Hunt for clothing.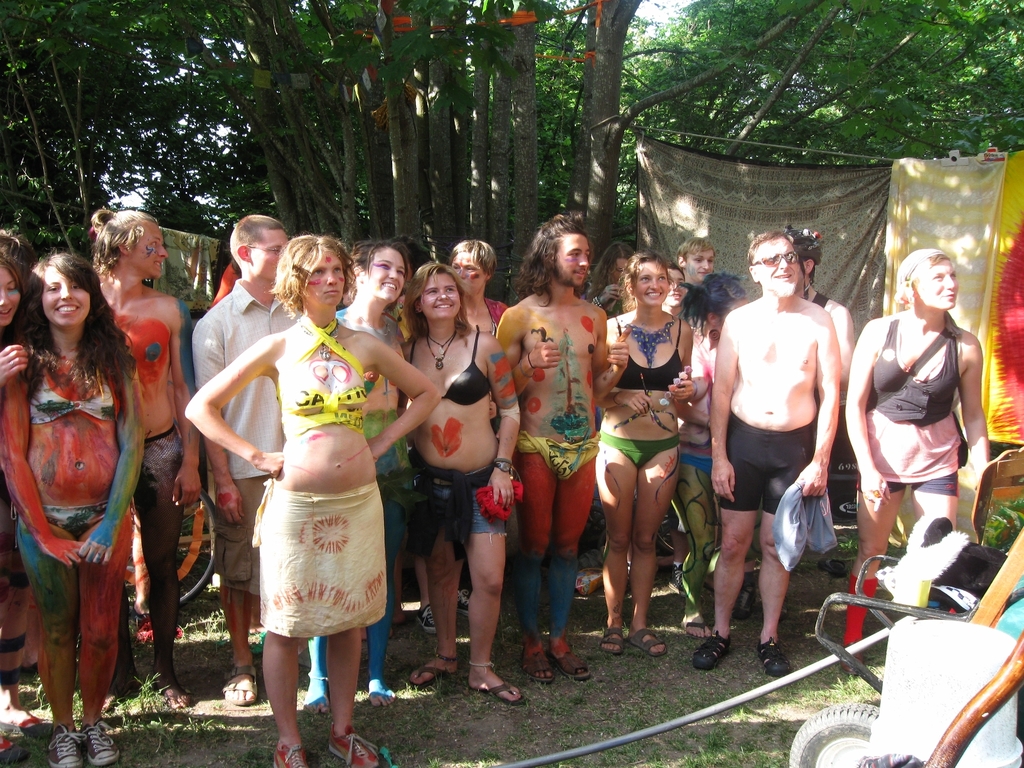
Hunted down at region(866, 314, 957, 497).
